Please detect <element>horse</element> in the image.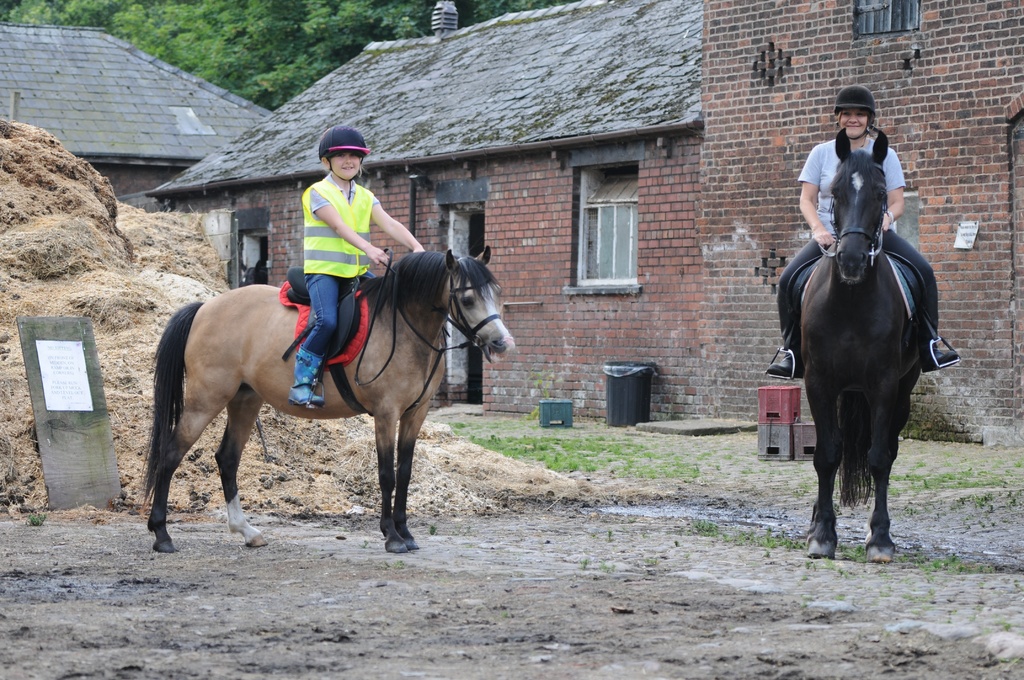
[x1=136, y1=247, x2=524, y2=558].
